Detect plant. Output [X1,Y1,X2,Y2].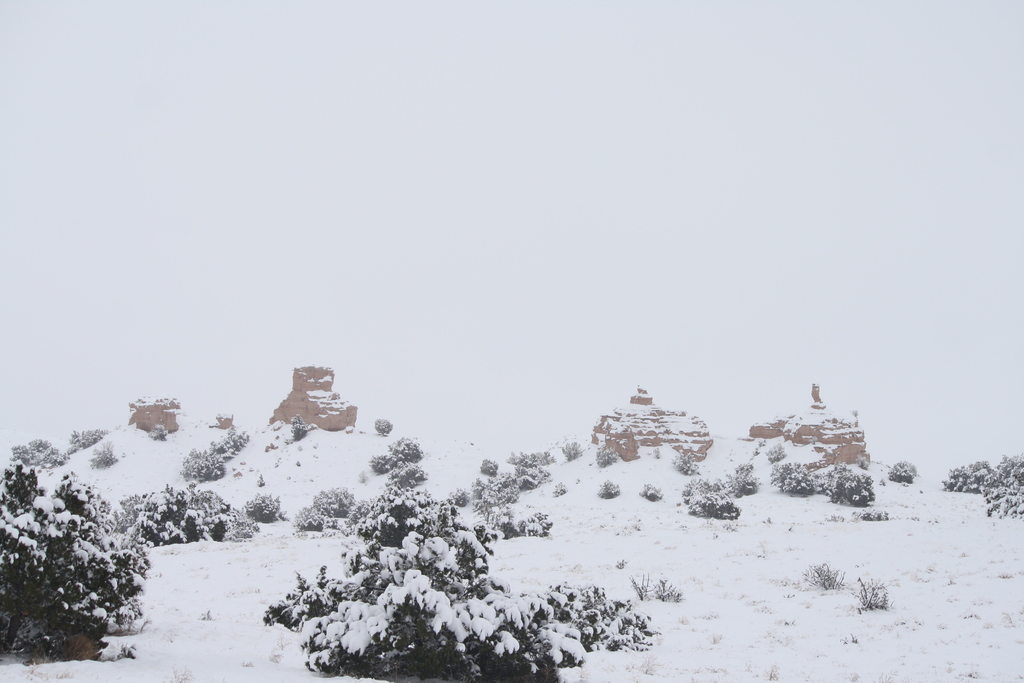
[939,459,991,493].
